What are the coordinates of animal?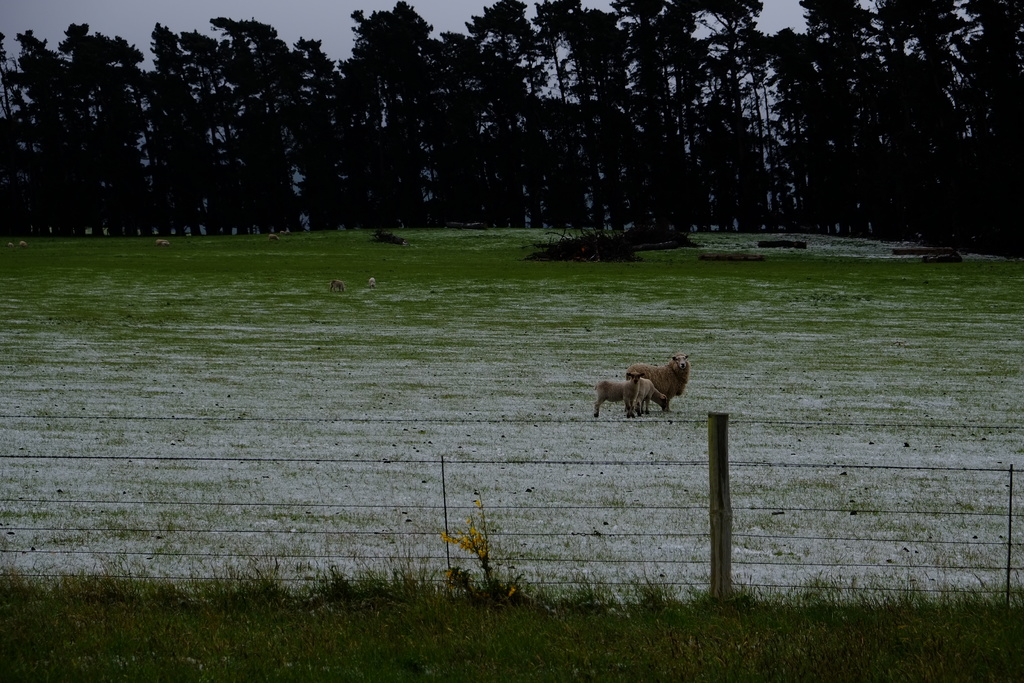
328 282 345 291.
